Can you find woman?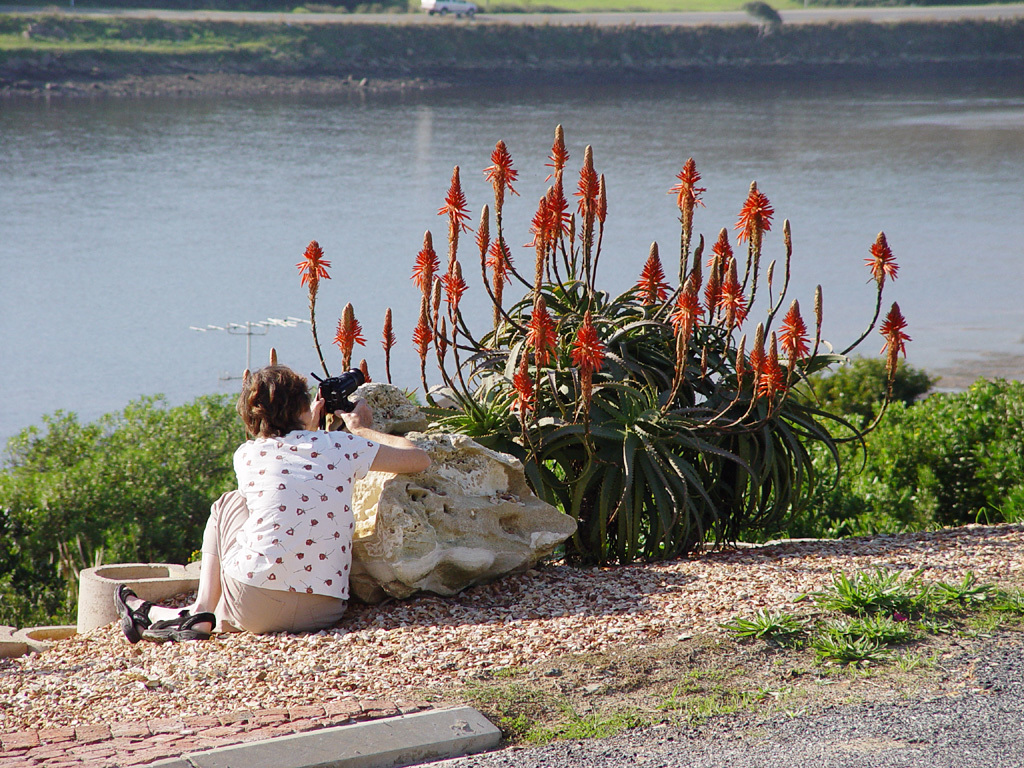
Yes, bounding box: Rect(118, 360, 430, 640).
